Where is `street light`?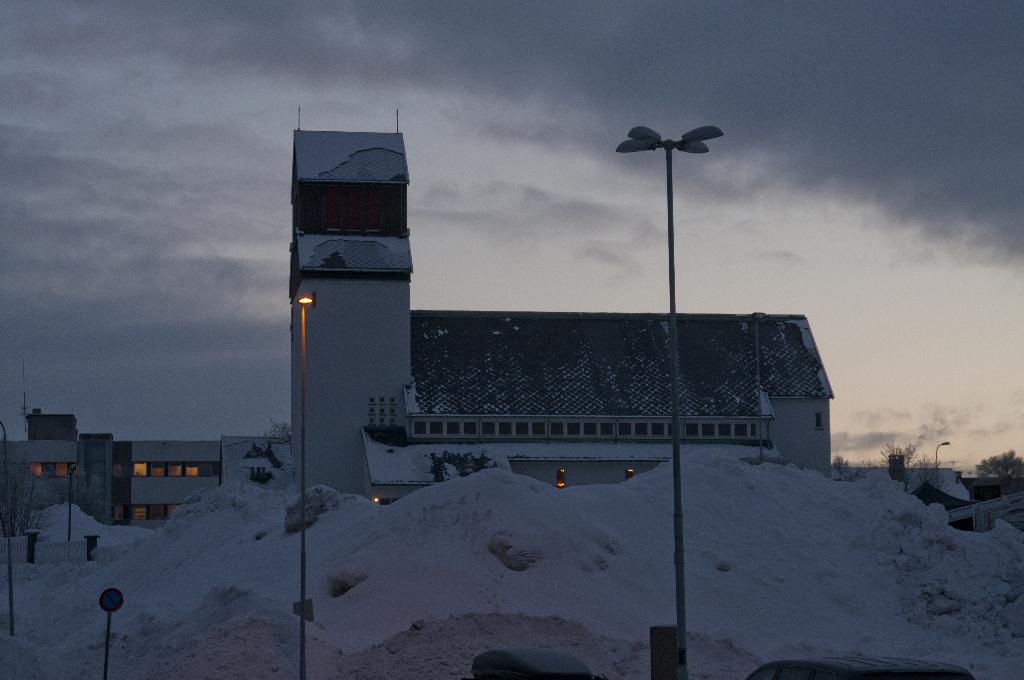
bbox(936, 439, 952, 465).
